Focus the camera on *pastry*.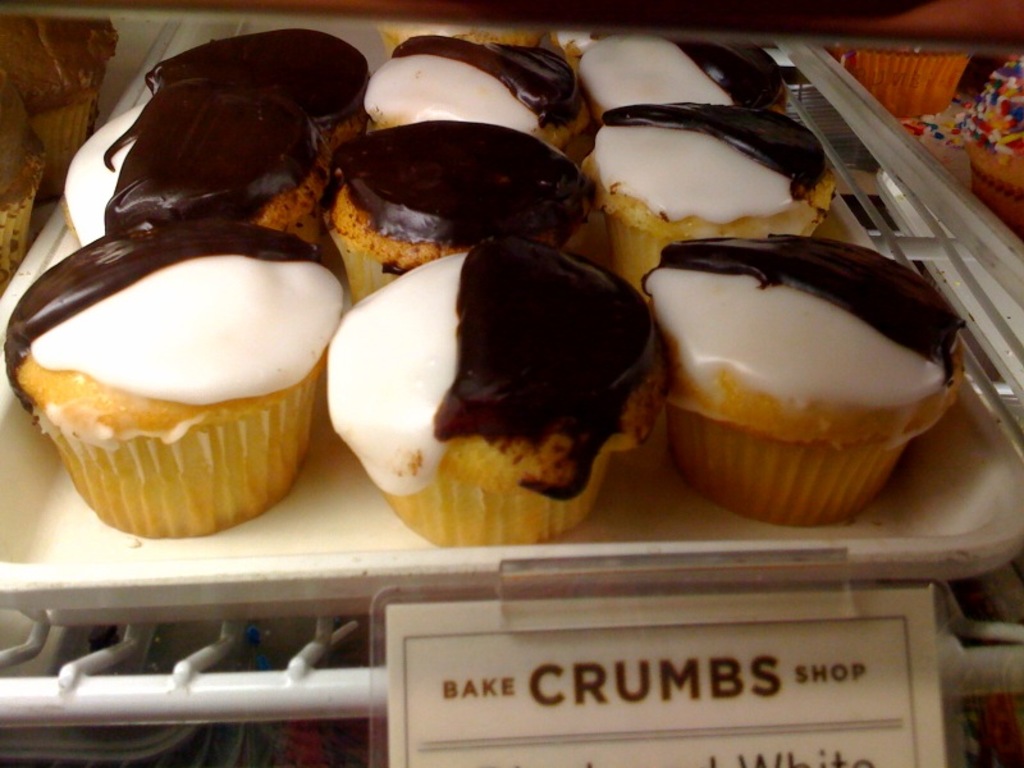
Focus region: l=344, t=28, r=603, b=172.
